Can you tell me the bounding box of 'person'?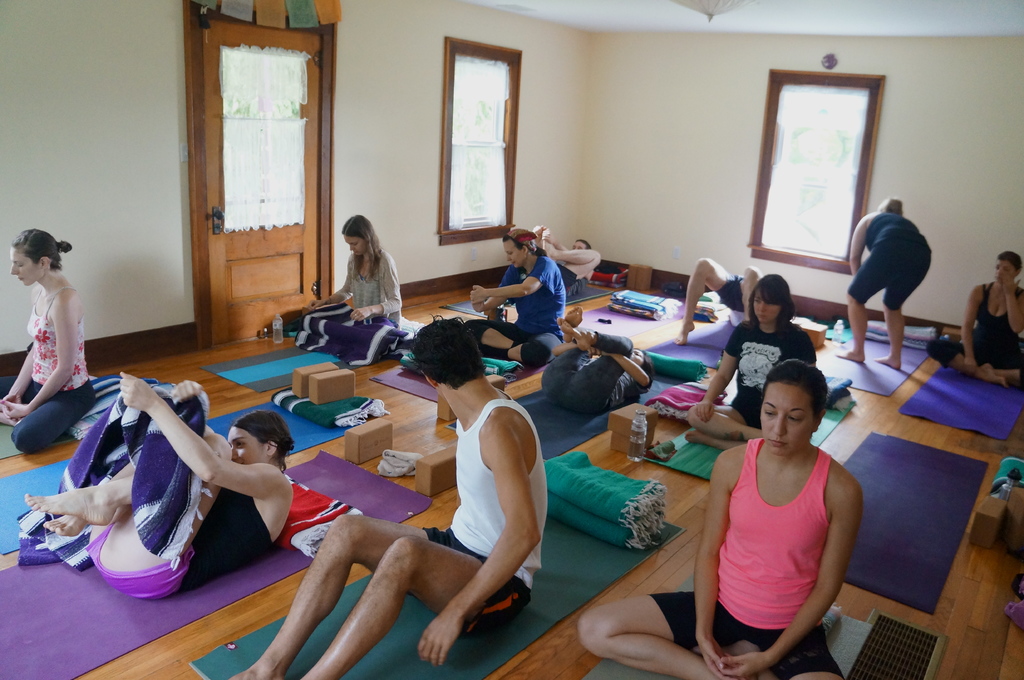
669,264,776,343.
